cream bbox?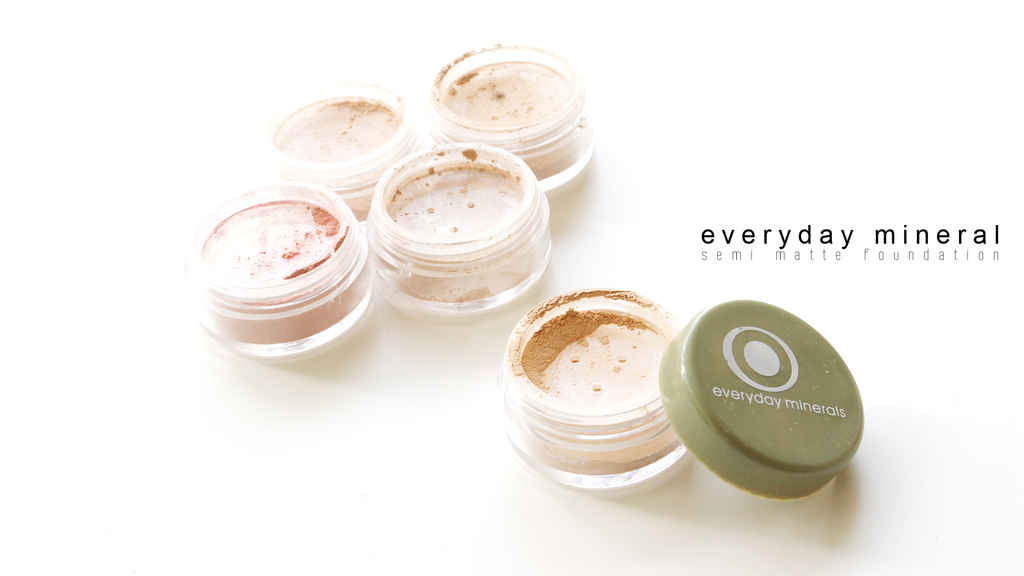
bbox(187, 179, 374, 350)
